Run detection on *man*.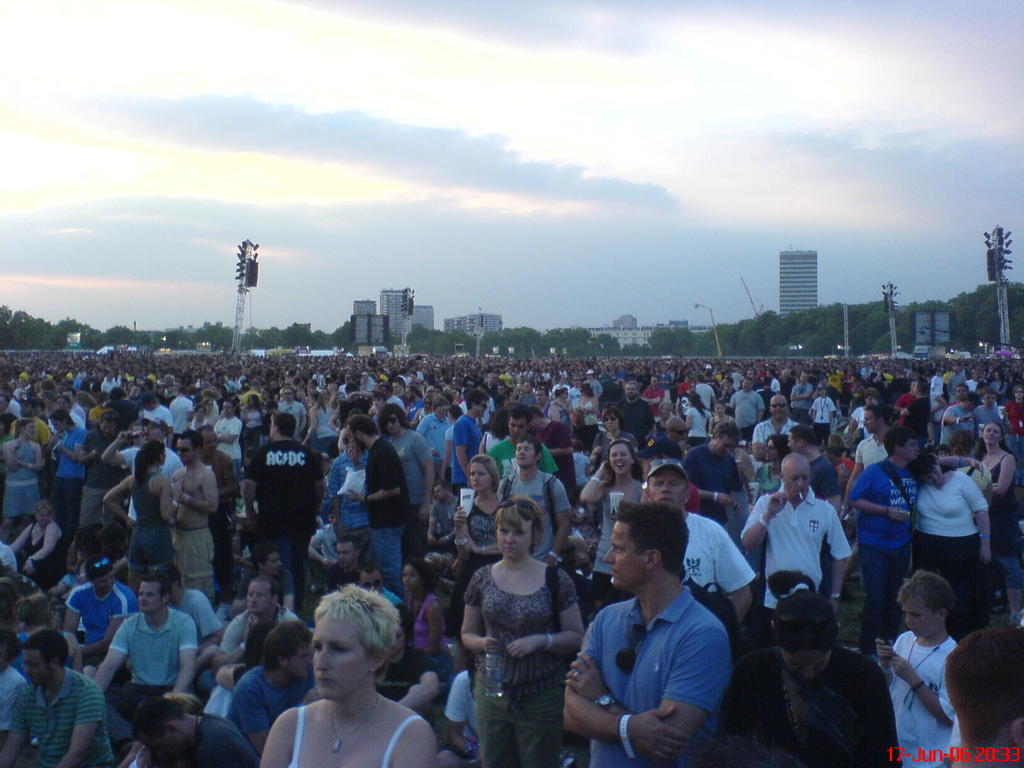
Result: 315:539:361:588.
